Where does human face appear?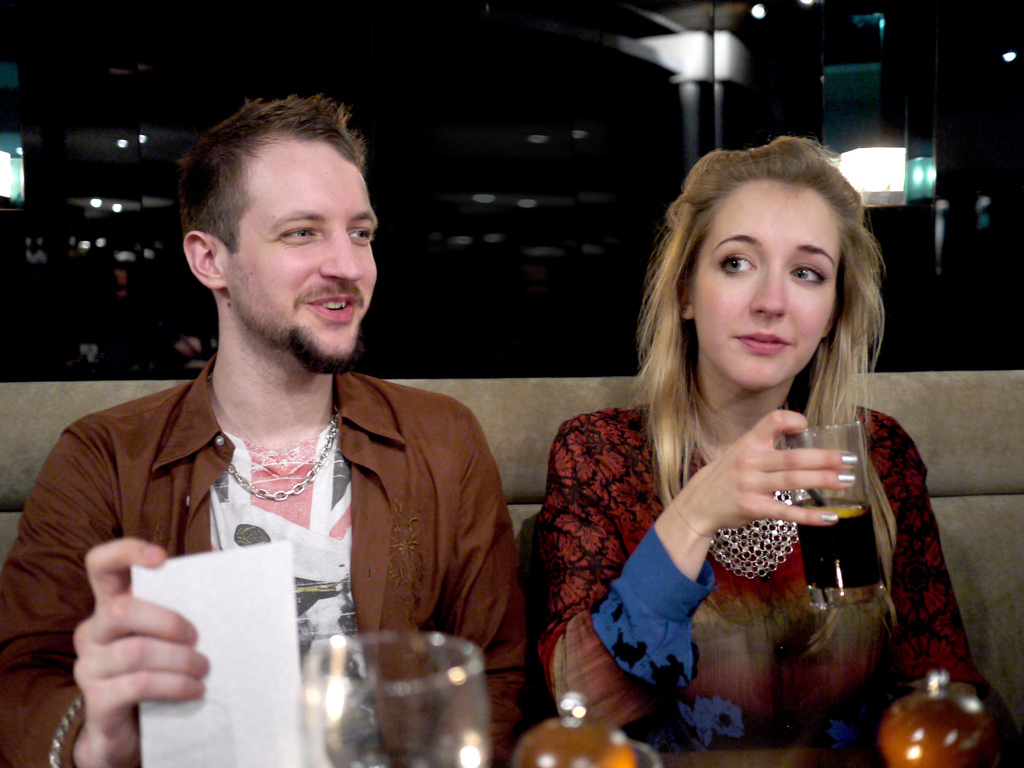
Appears at box(222, 137, 377, 358).
